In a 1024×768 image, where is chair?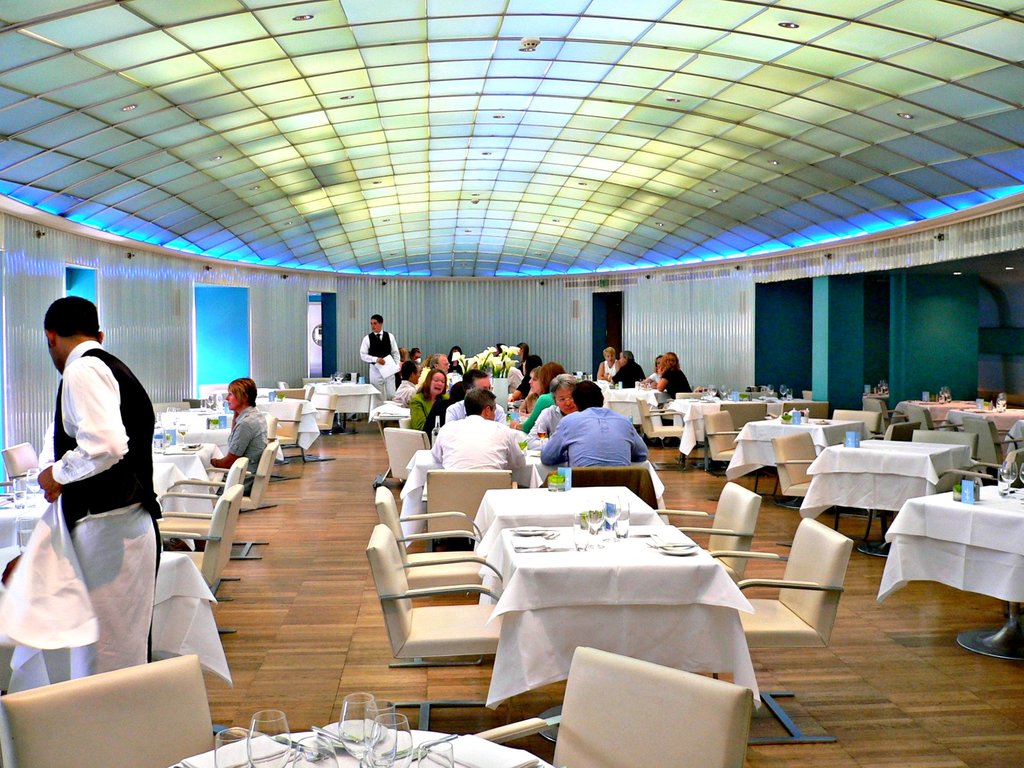
select_region(0, 657, 223, 767).
